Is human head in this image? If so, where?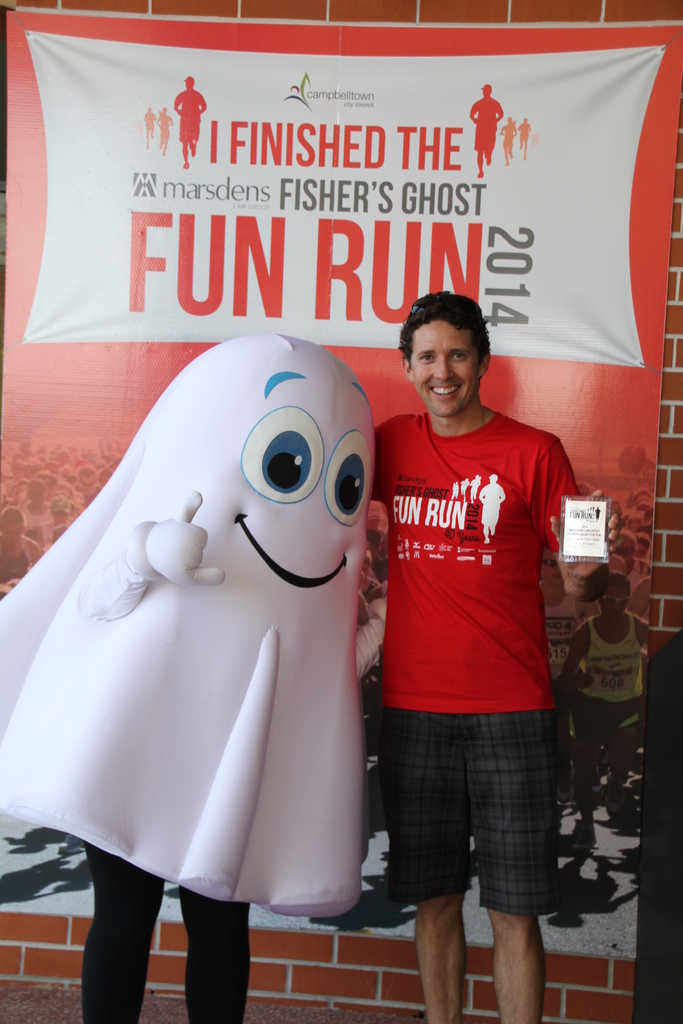
Yes, at detection(383, 280, 509, 410).
